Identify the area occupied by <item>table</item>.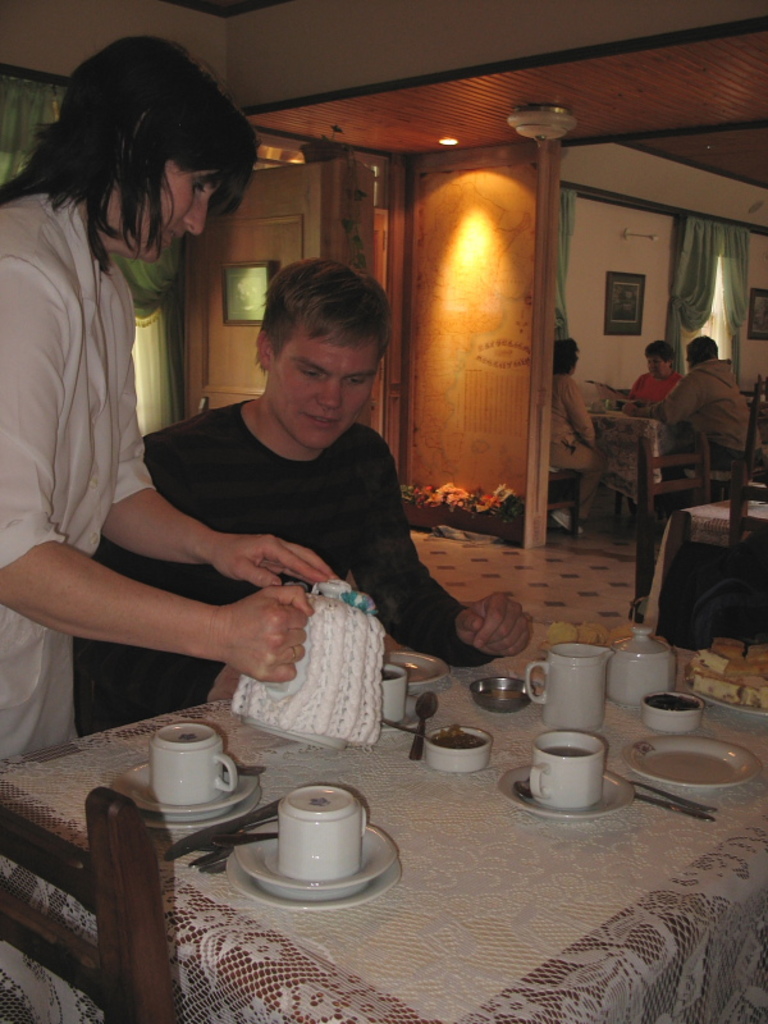
Area: bbox=(106, 626, 735, 988).
